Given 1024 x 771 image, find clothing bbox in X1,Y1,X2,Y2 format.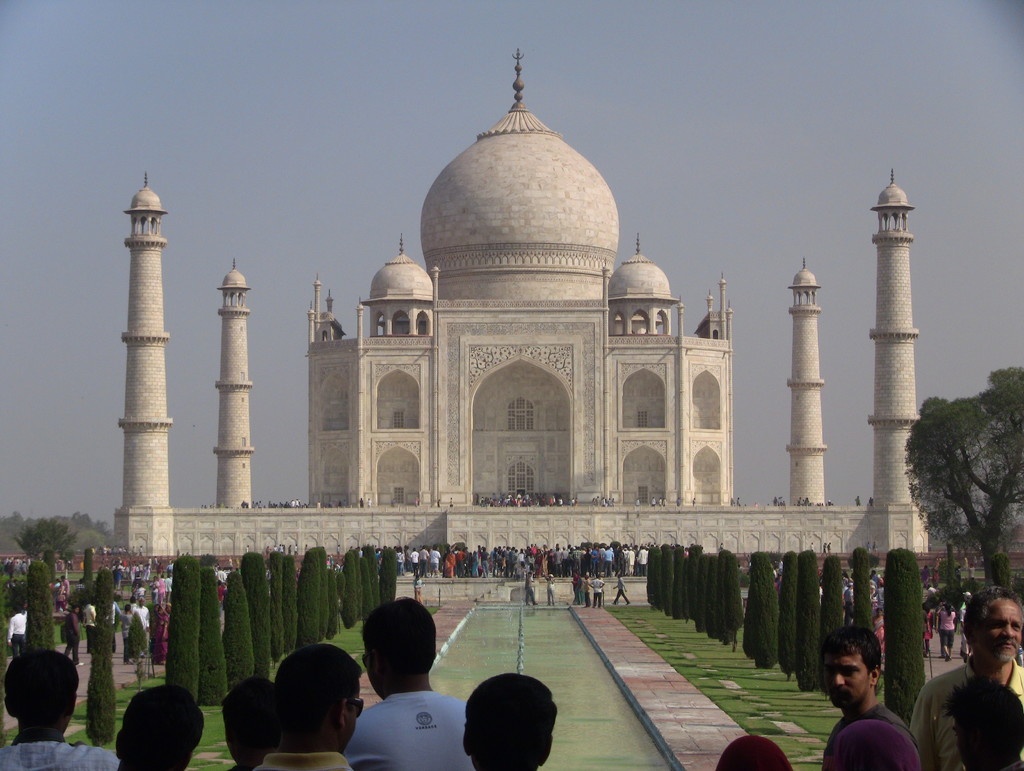
845,592,854,624.
